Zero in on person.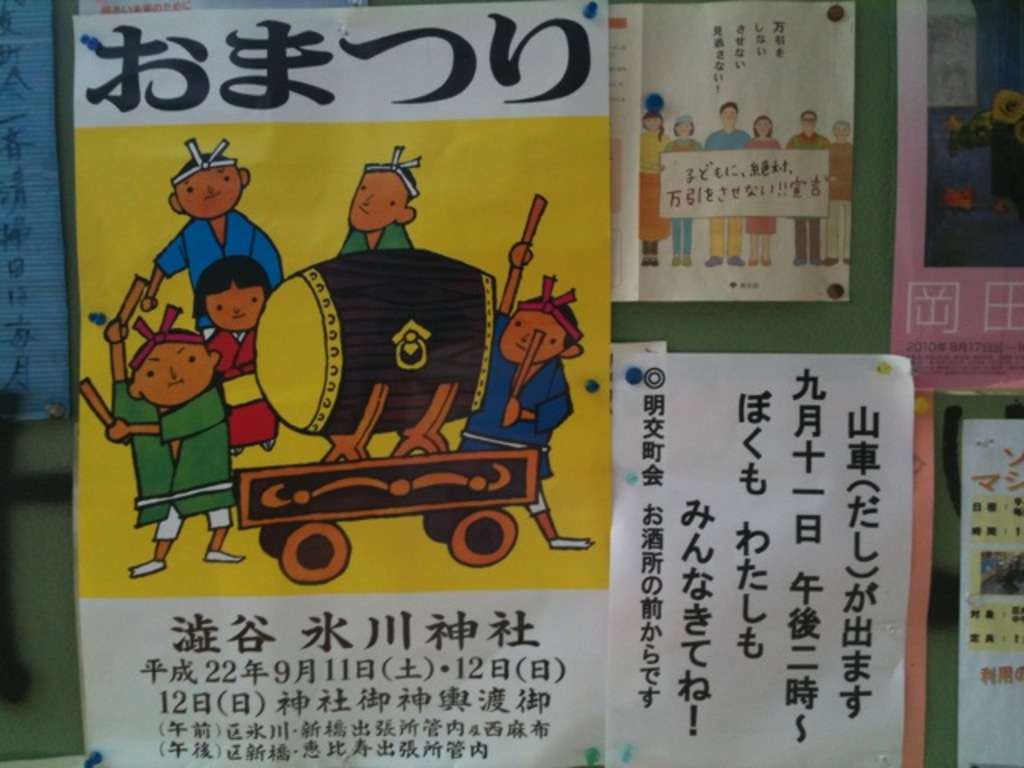
Zeroed in: (456, 272, 597, 552).
